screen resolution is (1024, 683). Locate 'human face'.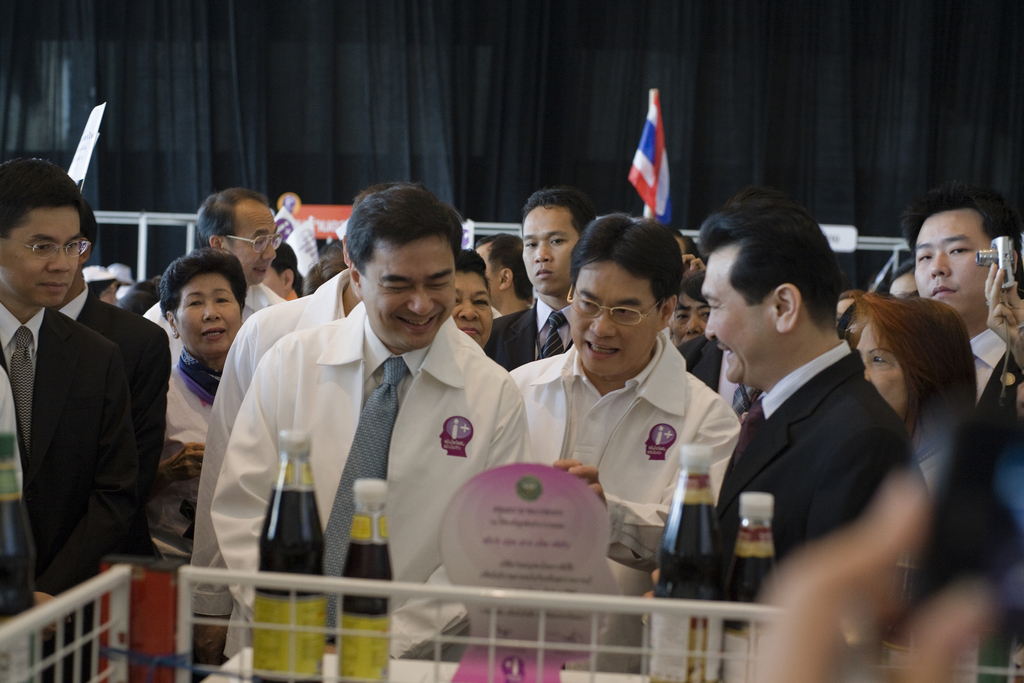
[x1=470, y1=238, x2=501, y2=307].
